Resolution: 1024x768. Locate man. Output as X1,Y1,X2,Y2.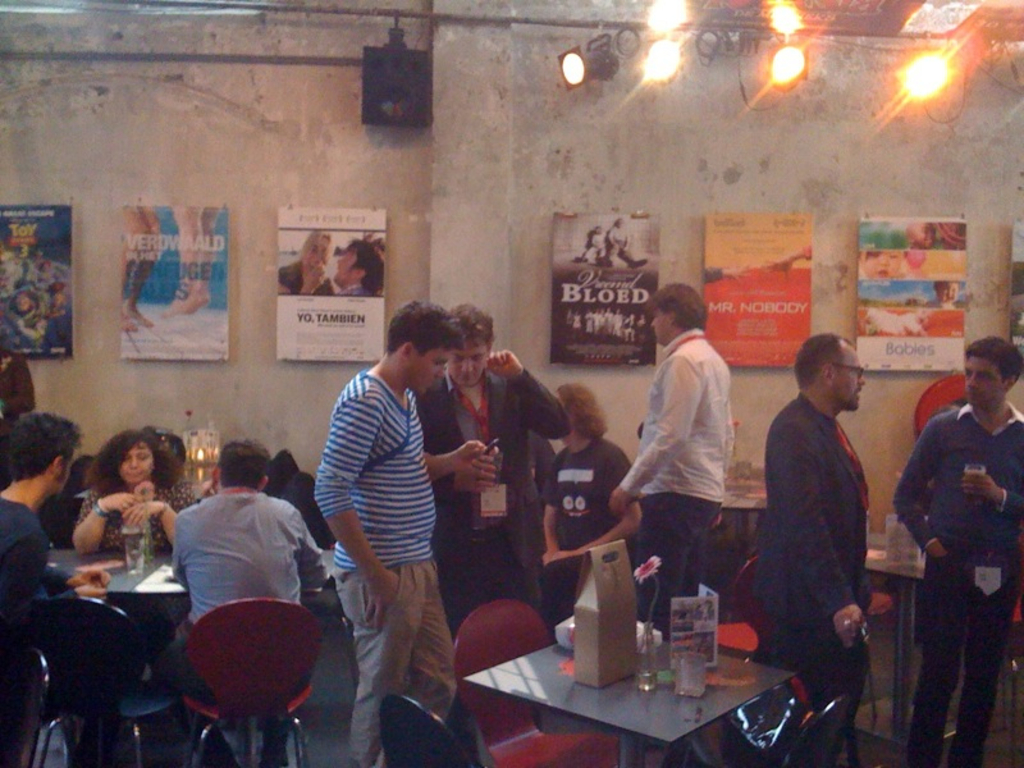
522,384,632,603.
